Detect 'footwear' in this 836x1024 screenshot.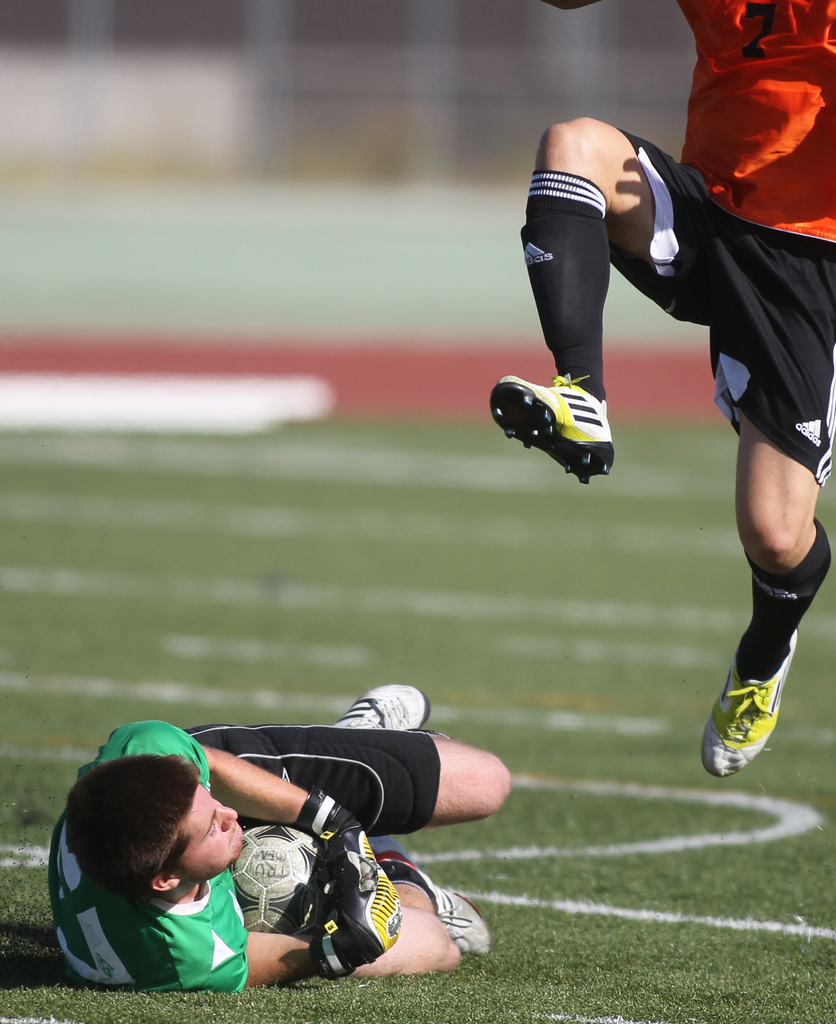
Detection: l=330, t=681, r=430, b=728.
